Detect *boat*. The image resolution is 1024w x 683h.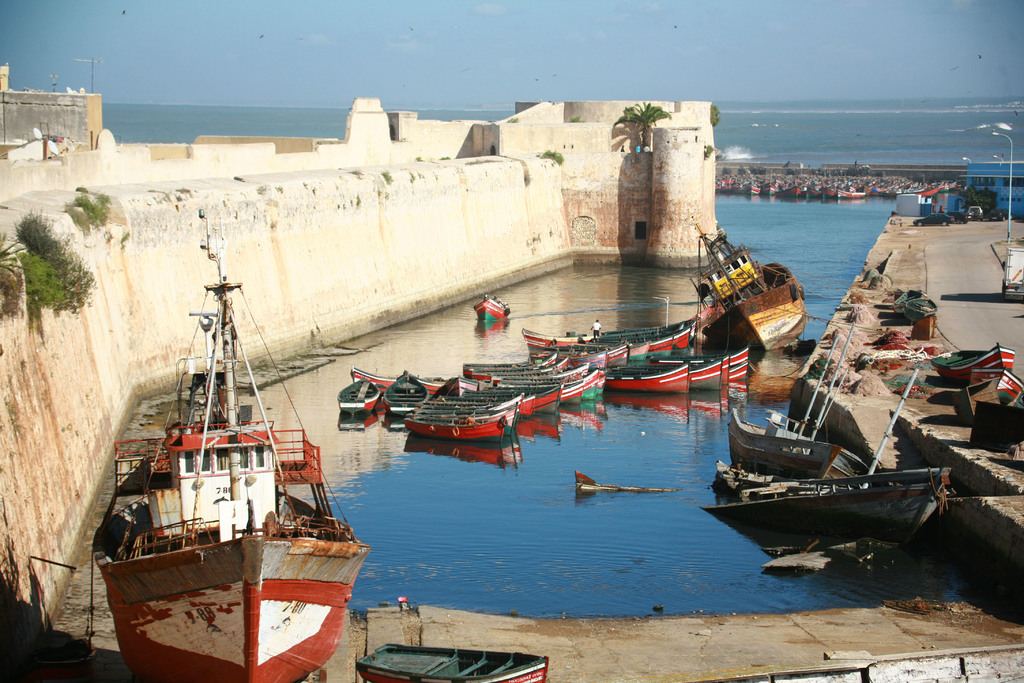
<region>379, 374, 426, 416</region>.
